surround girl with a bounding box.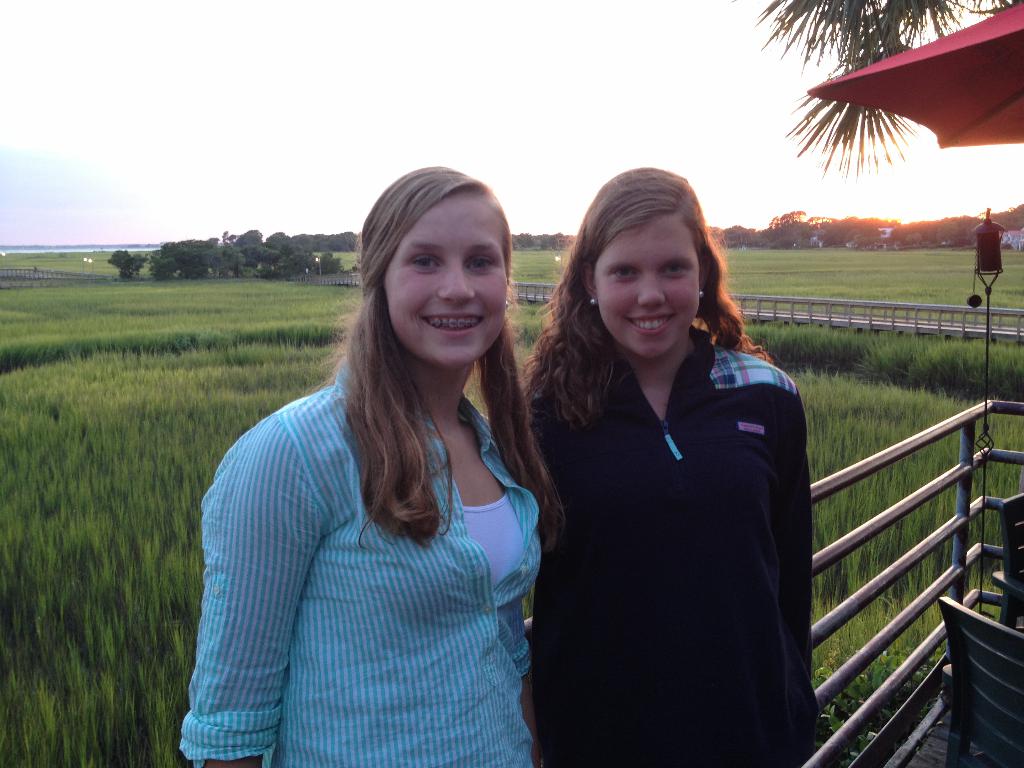
x1=520, y1=166, x2=819, y2=767.
